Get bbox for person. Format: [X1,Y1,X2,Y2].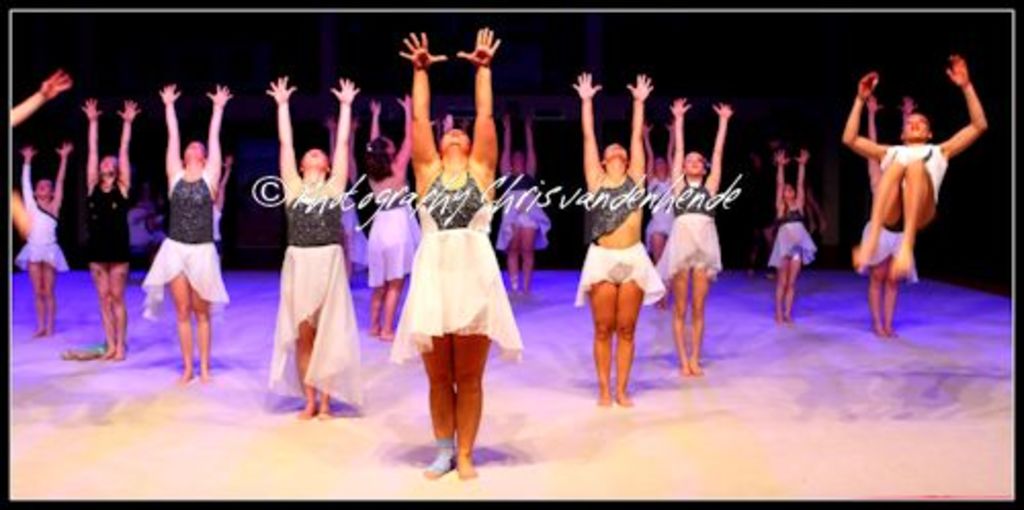
[268,27,545,477].
